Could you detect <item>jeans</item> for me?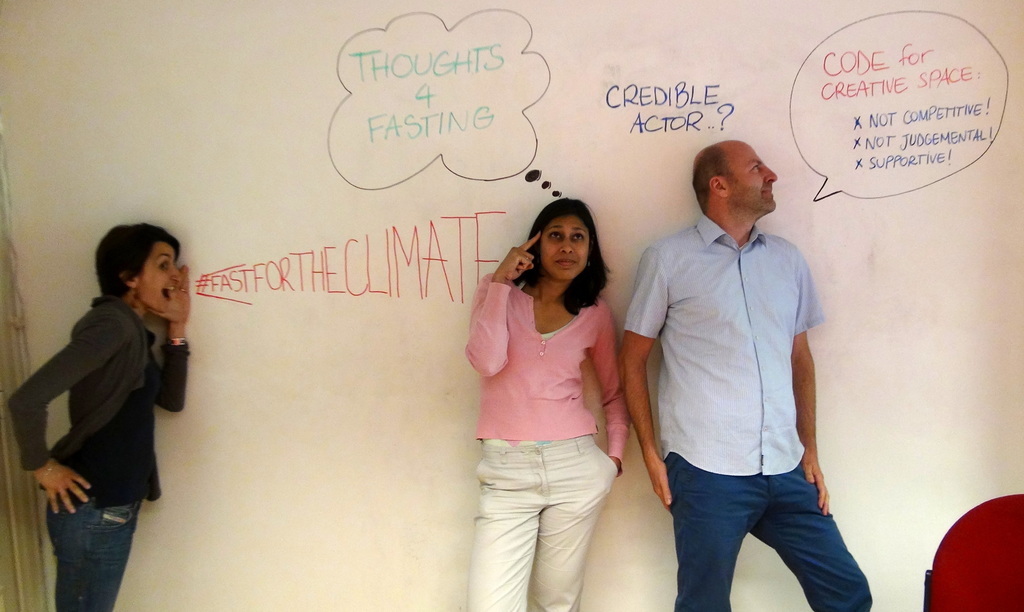
Detection result: locate(659, 459, 861, 610).
